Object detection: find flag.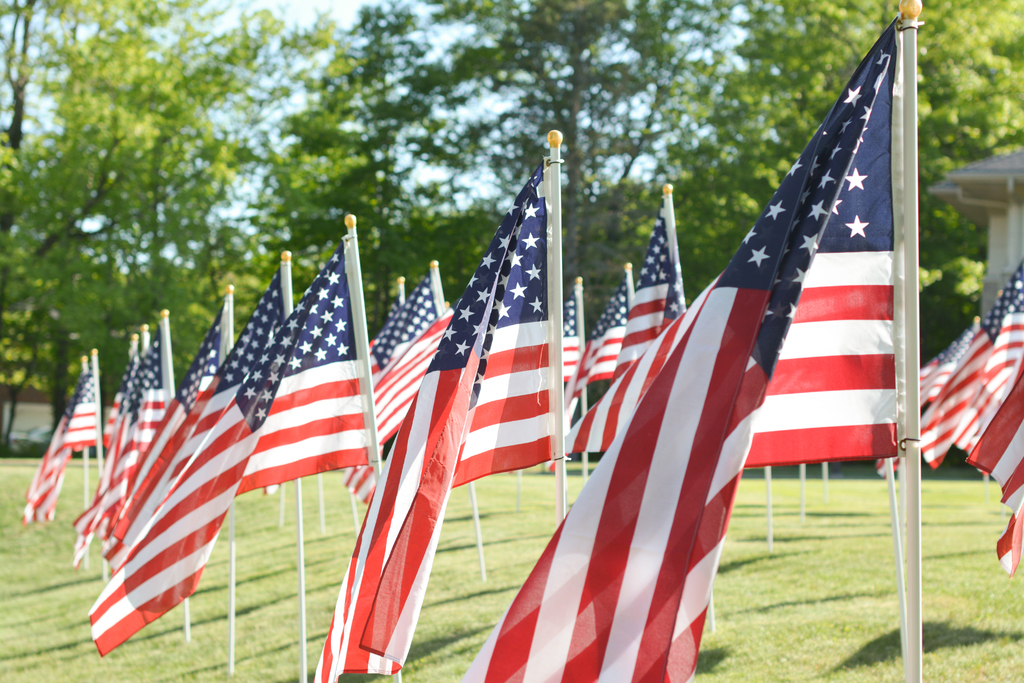
{"x1": 310, "y1": 155, "x2": 554, "y2": 682}.
